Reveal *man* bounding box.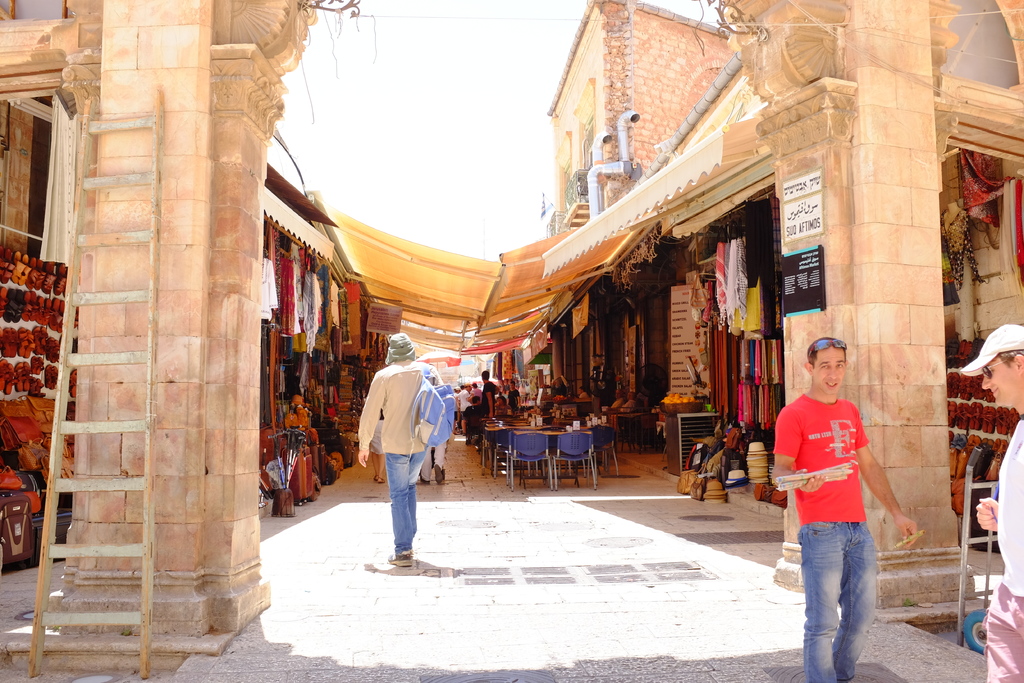
Revealed: (left=353, top=329, right=441, bottom=568).
